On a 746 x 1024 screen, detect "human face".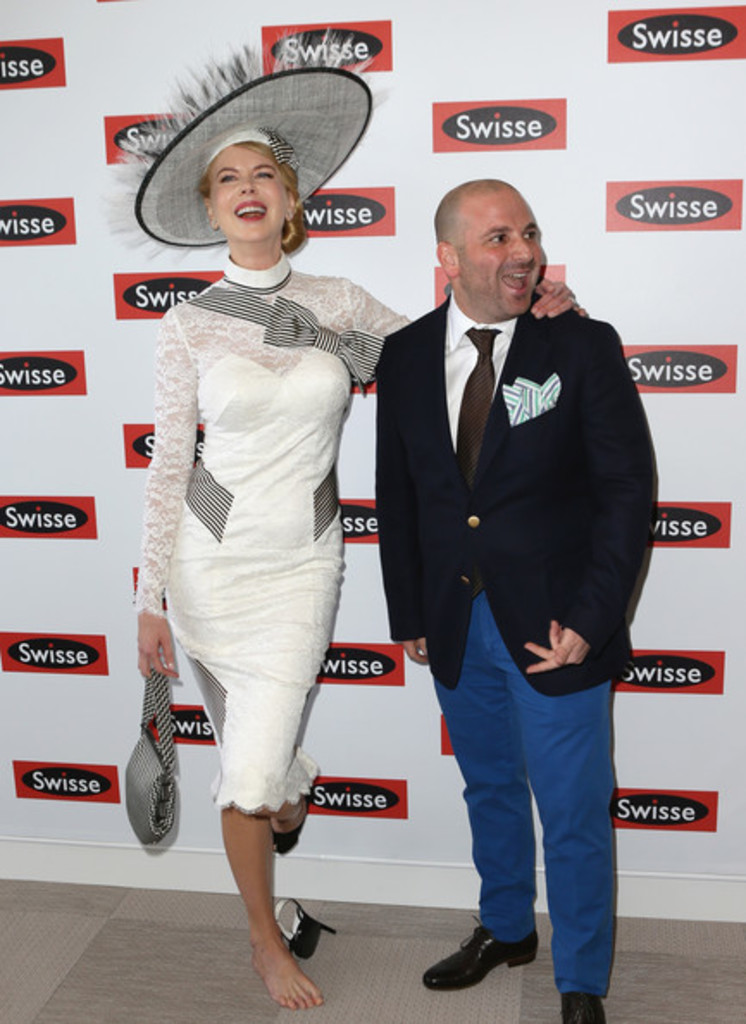
region(208, 148, 286, 243).
